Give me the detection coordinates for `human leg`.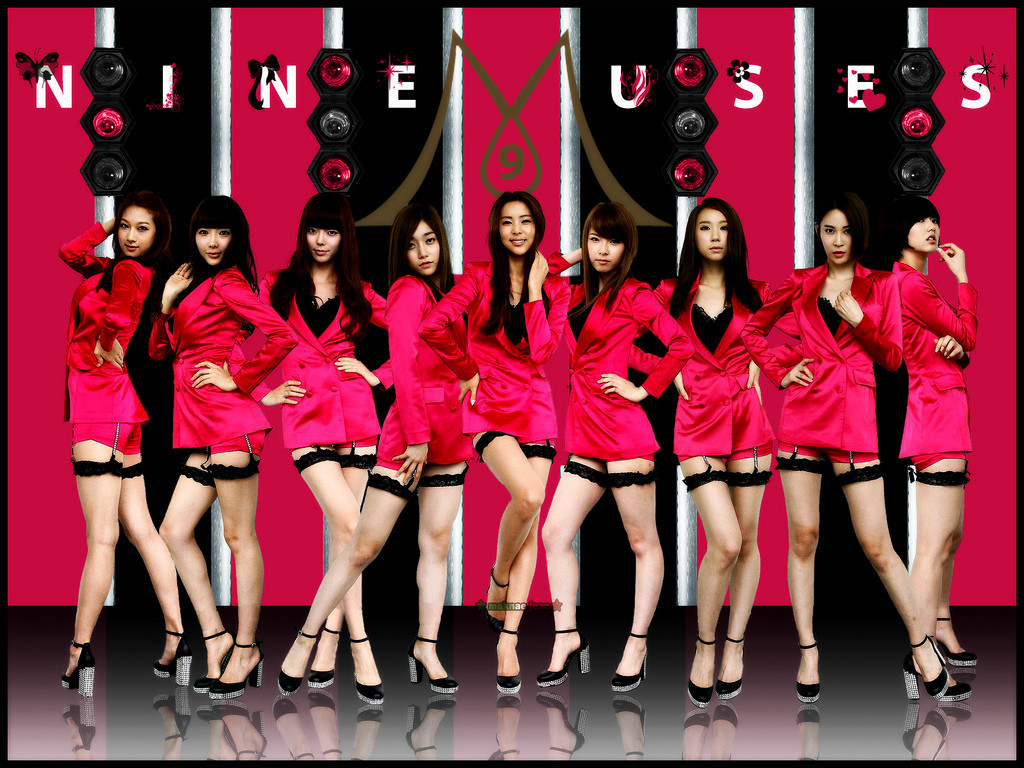
(125, 450, 177, 682).
